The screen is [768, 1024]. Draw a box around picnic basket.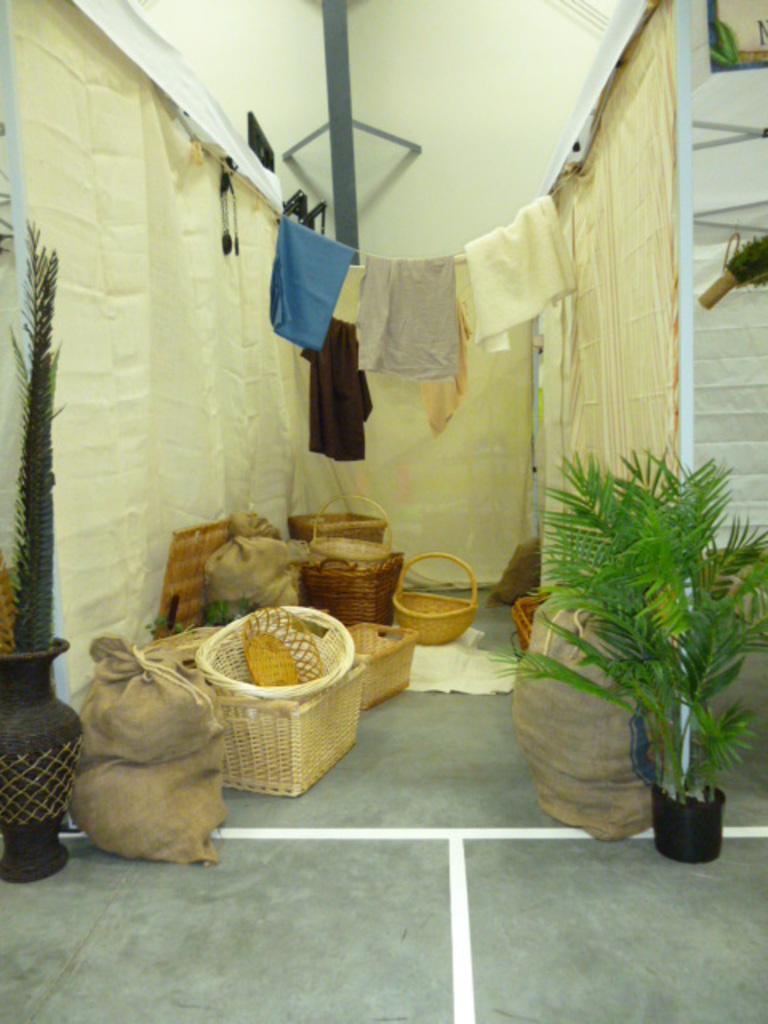
509, 589, 550, 656.
